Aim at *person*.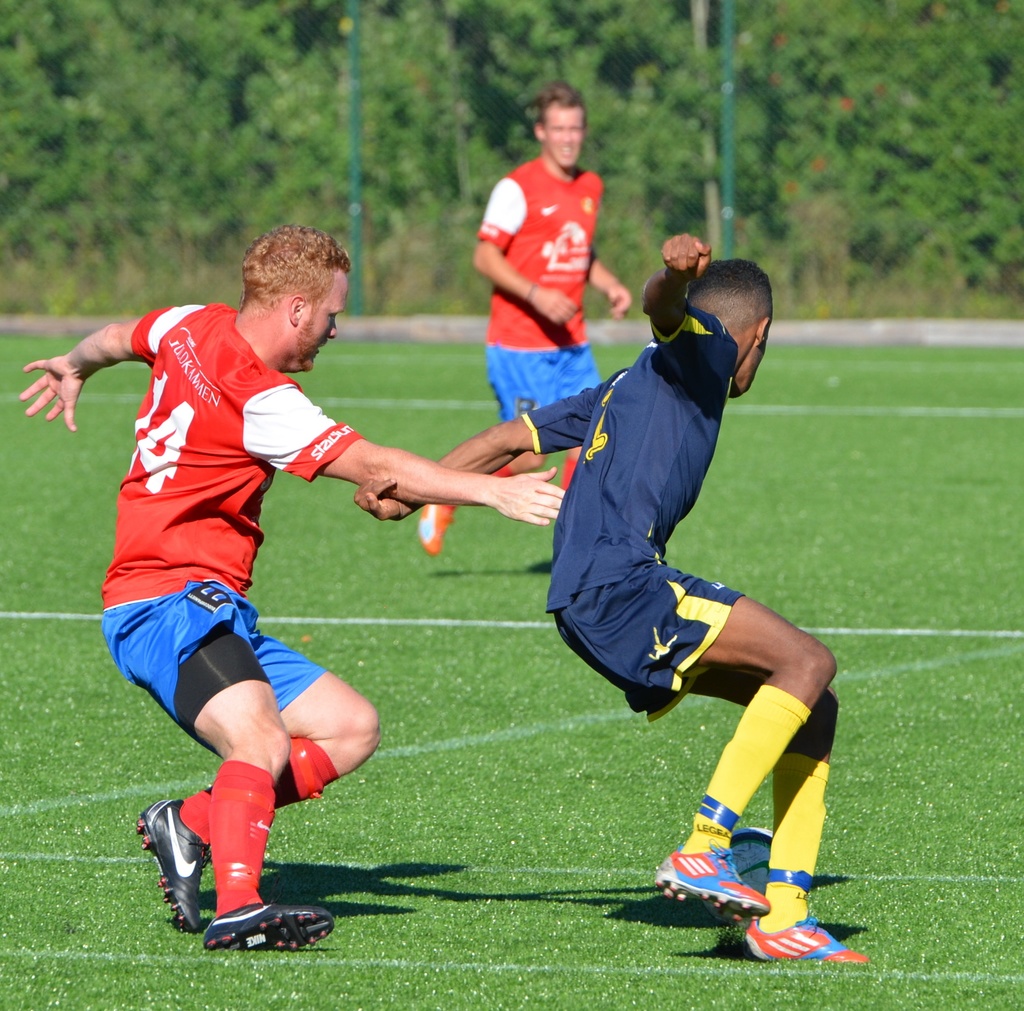
Aimed at bbox=(17, 218, 567, 953).
